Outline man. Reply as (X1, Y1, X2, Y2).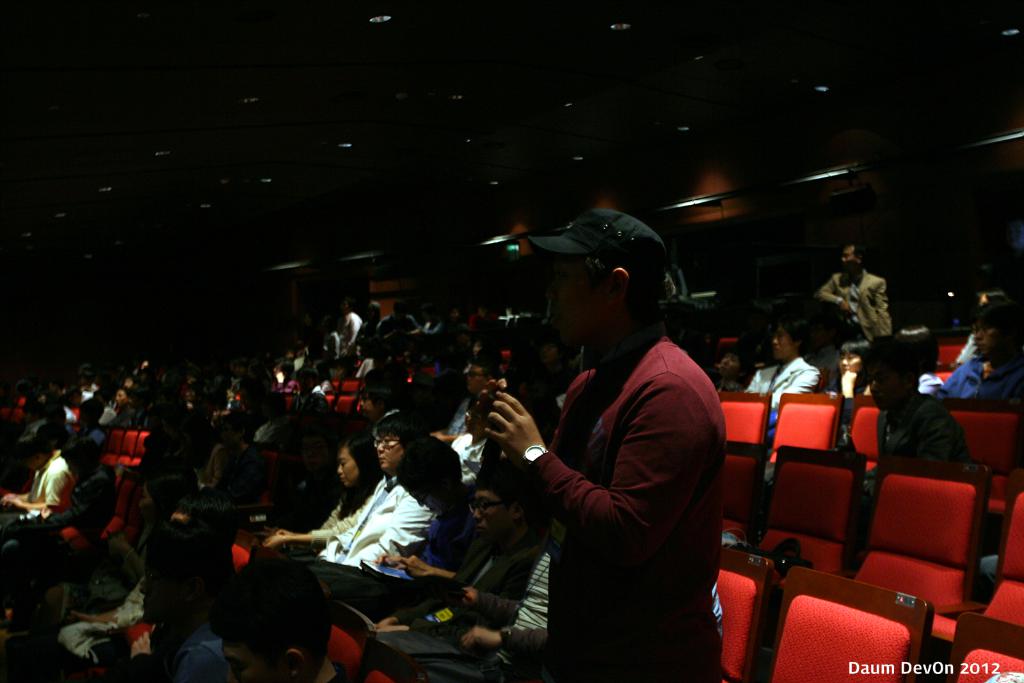
(205, 413, 271, 508).
